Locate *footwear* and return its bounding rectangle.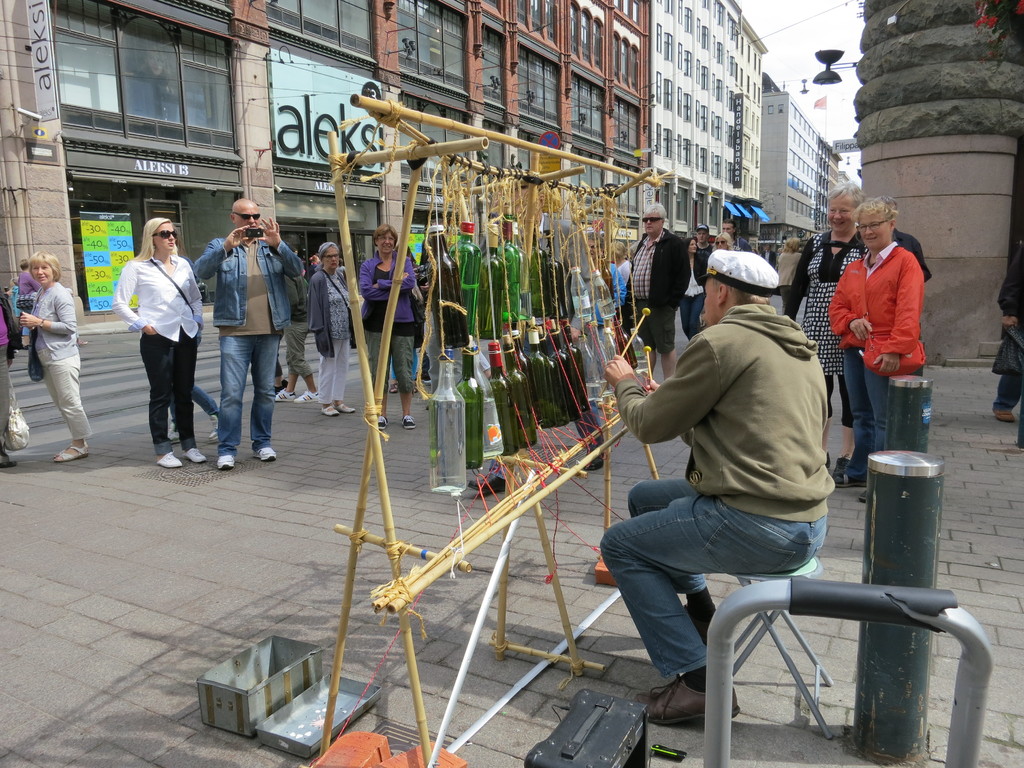
336 401 352 413.
